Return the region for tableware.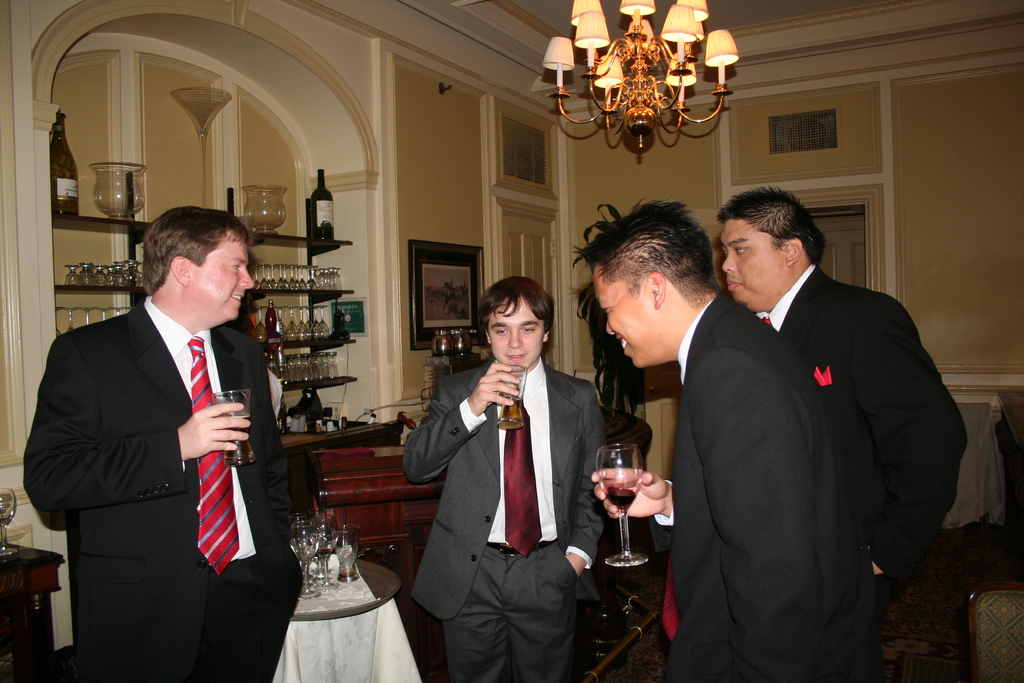
x1=209 y1=391 x2=257 y2=471.
